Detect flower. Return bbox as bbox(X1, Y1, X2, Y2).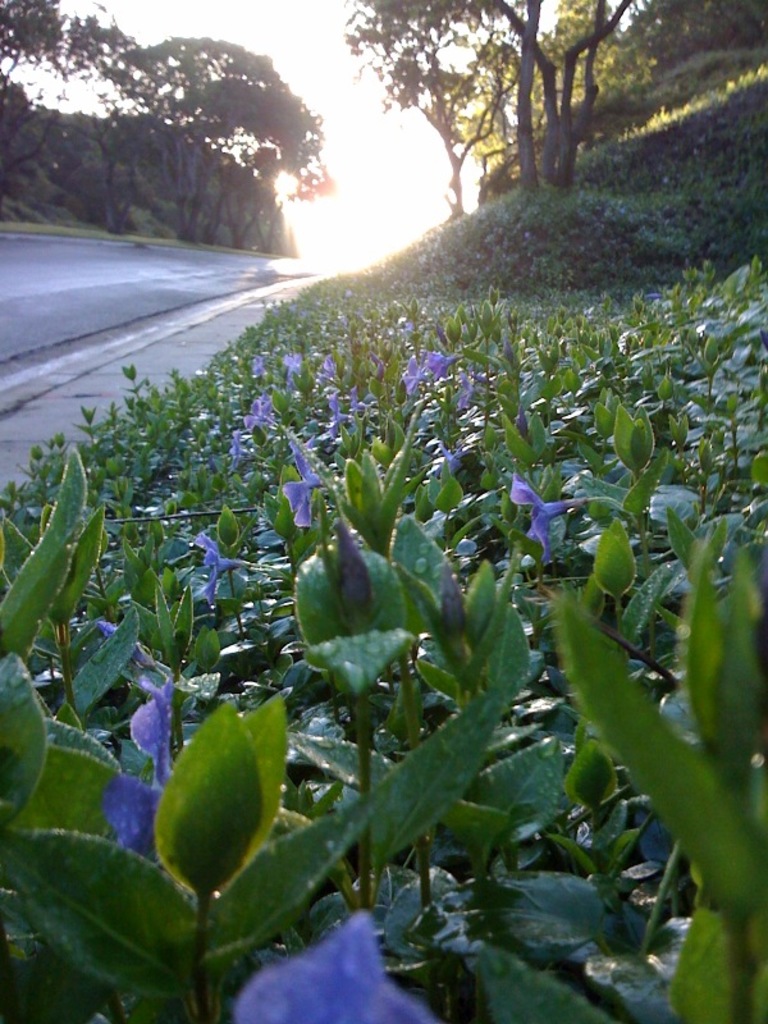
bbox(100, 618, 154, 662).
